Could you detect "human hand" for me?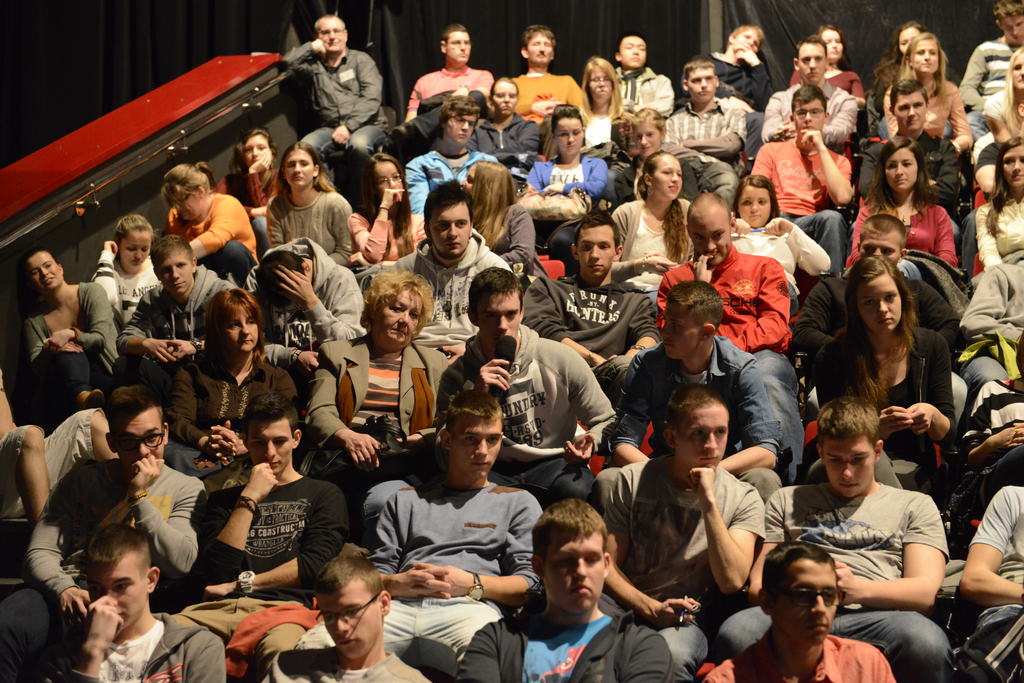
Detection result: Rect(904, 399, 938, 438).
